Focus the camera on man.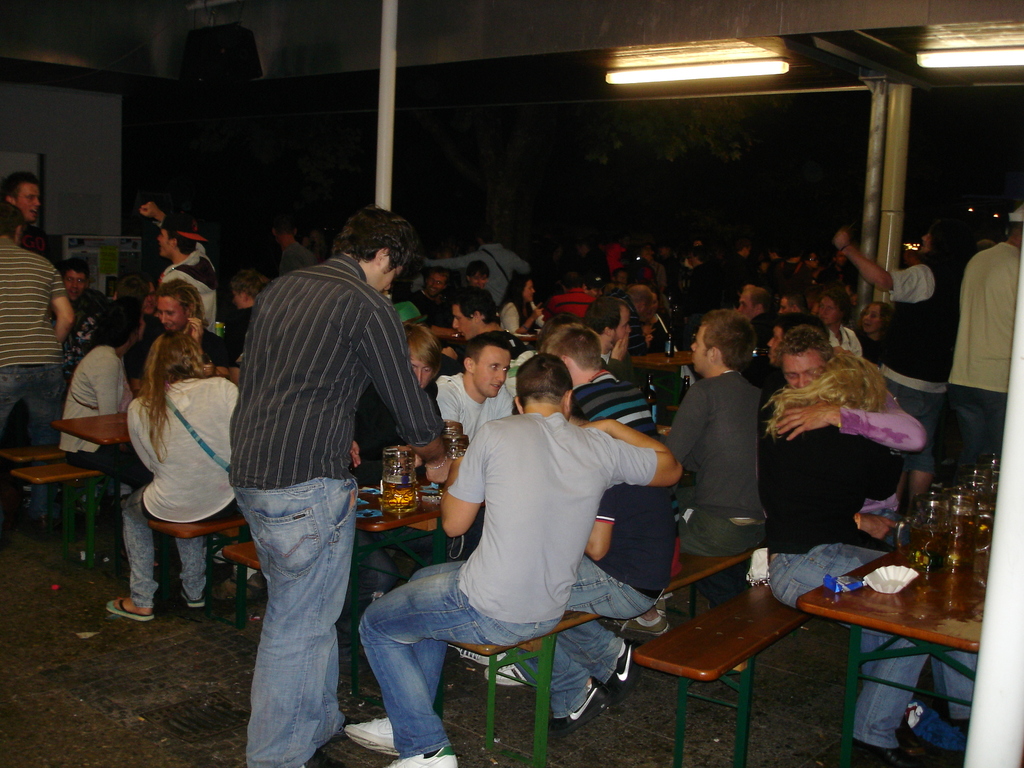
Focus region: x1=0 y1=170 x2=49 y2=262.
